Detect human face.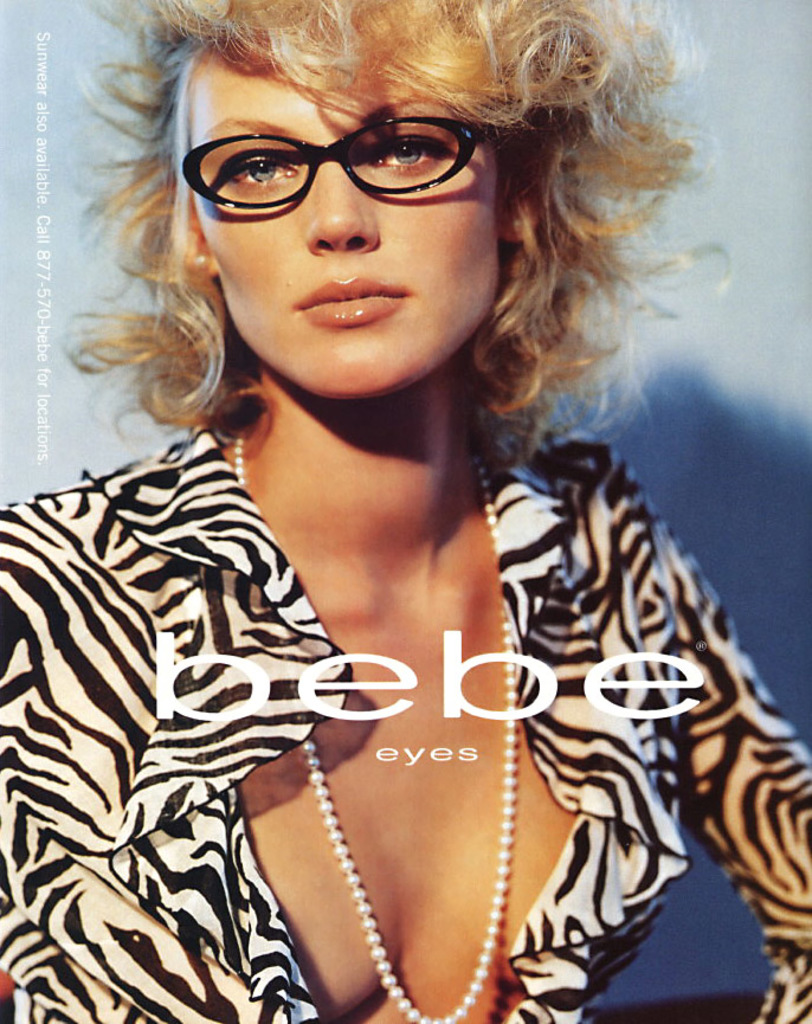
Detected at [187,44,507,400].
